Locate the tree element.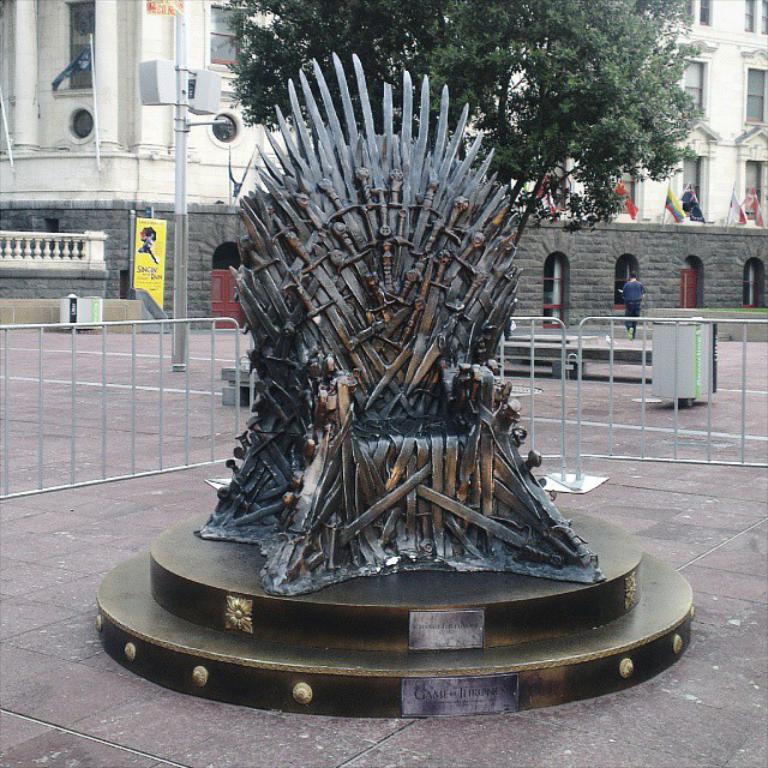
Element bbox: select_region(211, 0, 707, 234).
